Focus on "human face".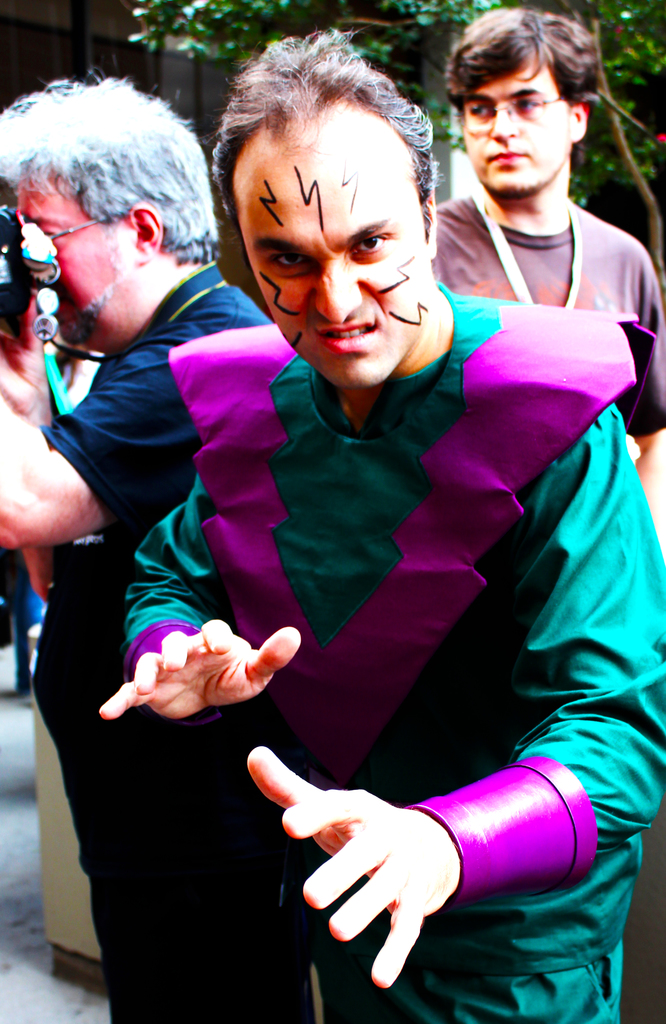
Focused at (457,65,576,206).
